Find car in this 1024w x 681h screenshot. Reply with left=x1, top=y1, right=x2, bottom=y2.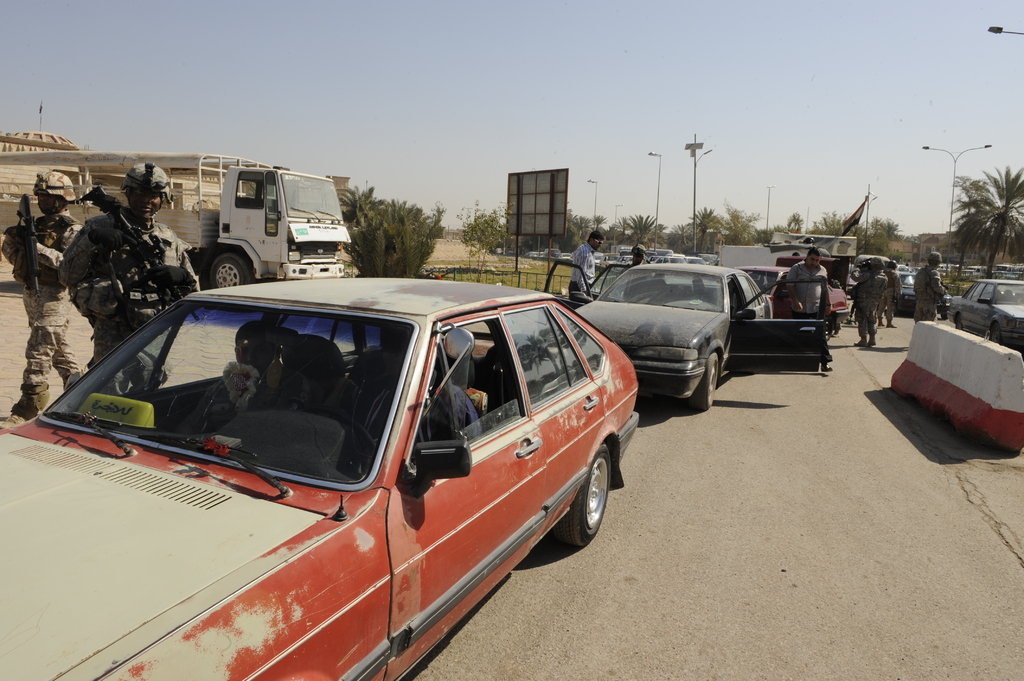
left=573, top=260, right=831, bottom=412.
